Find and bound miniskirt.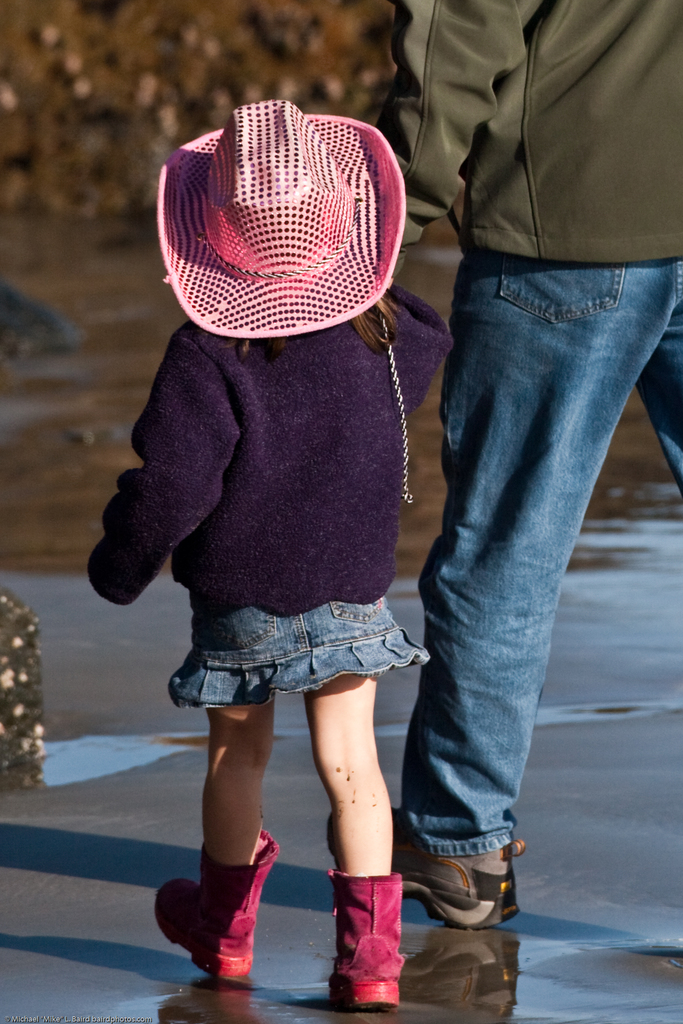
Bound: Rect(163, 603, 430, 705).
